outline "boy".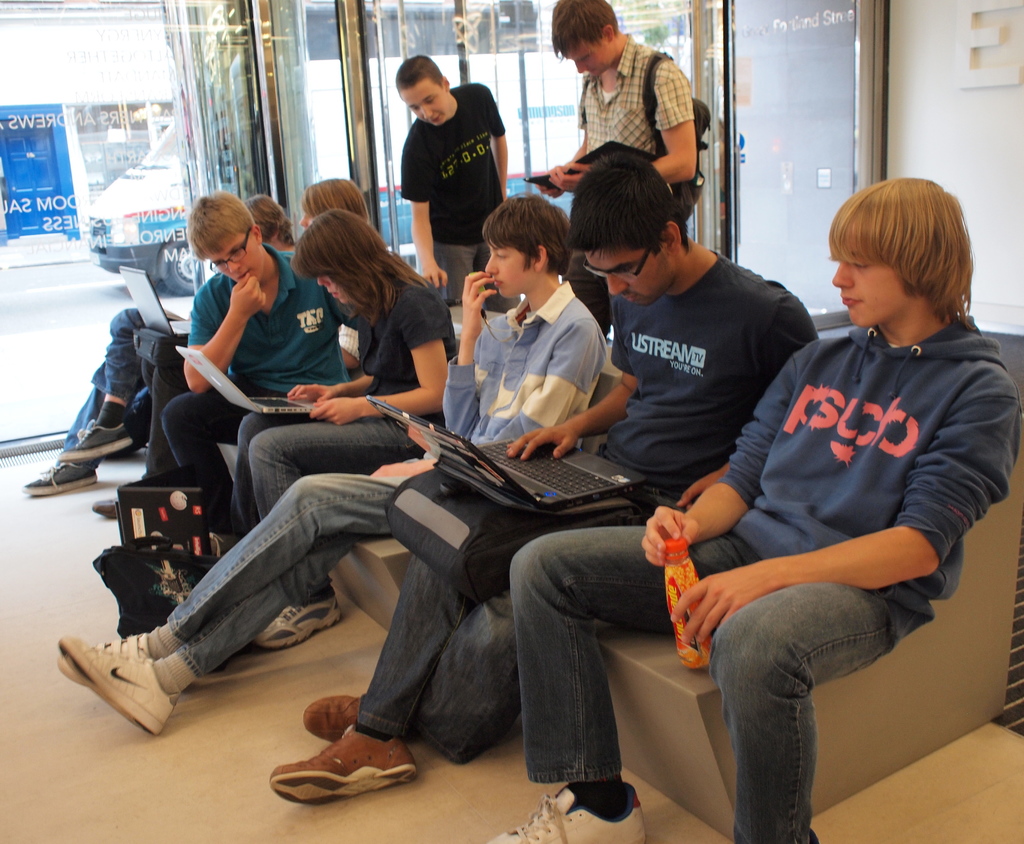
Outline: [left=45, top=197, right=609, bottom=733].
